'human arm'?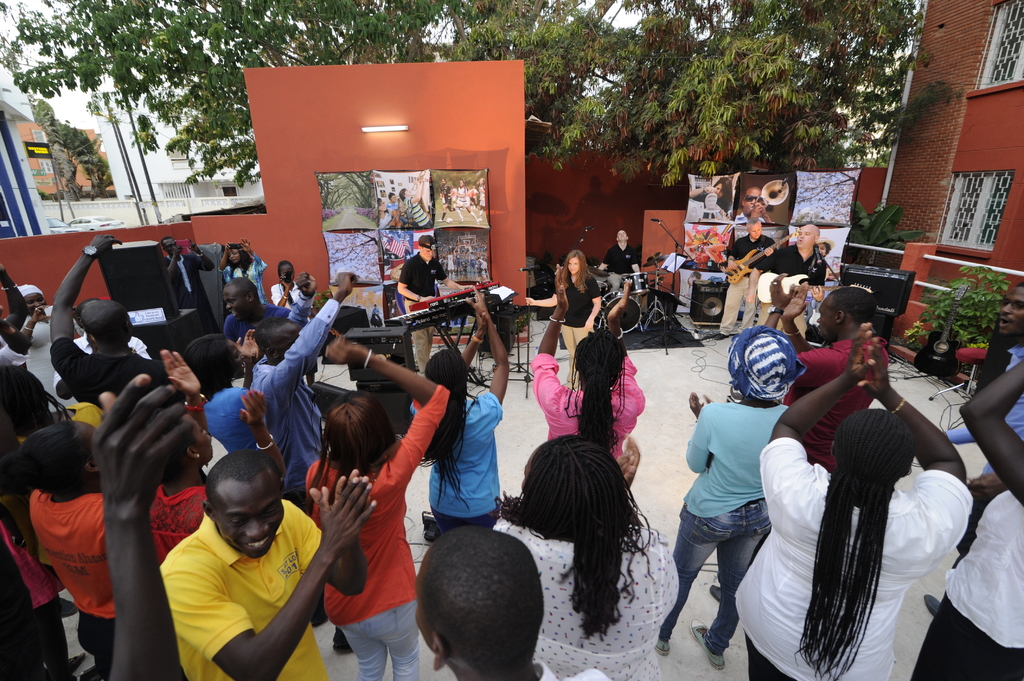
detection(17, 298, 53, 362)
